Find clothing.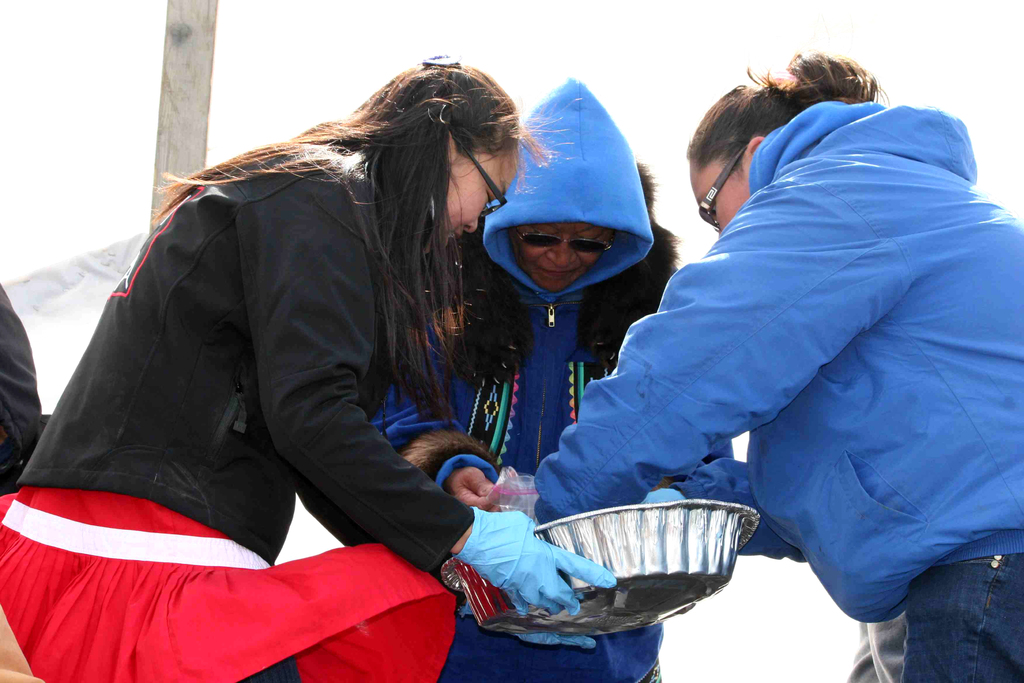
l=0, t=283, r=44, b=493.
